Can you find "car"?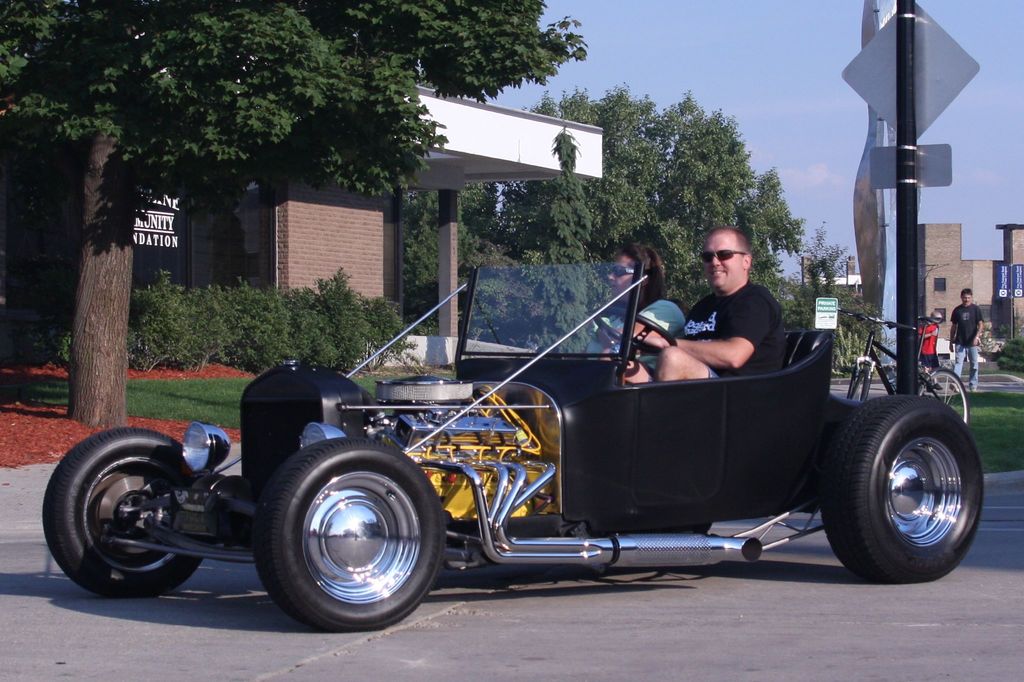
Yes, bounding box: <bbox>41, 258, 984, 634</bbox>.
